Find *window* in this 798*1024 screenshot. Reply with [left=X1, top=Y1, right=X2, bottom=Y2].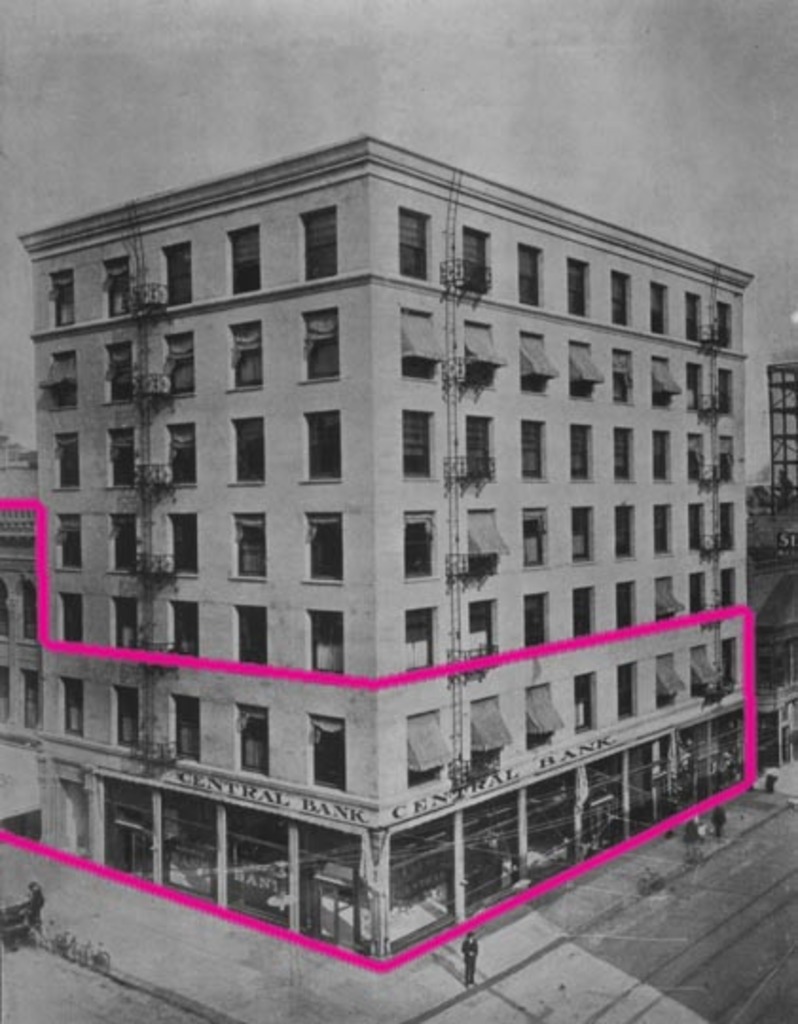
[left=0, top=666, right=6, bottom=715].
